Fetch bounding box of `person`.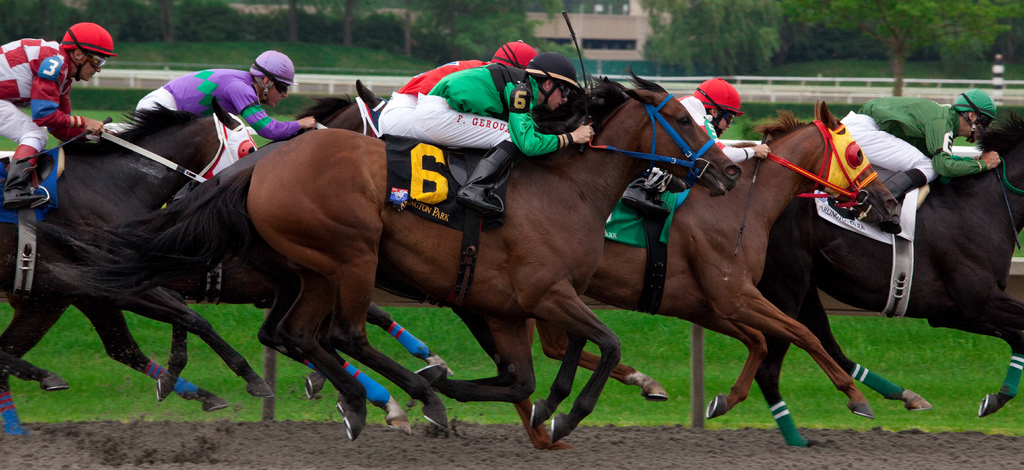
Bbox: <region>0, 19, 118, 216</region>.
